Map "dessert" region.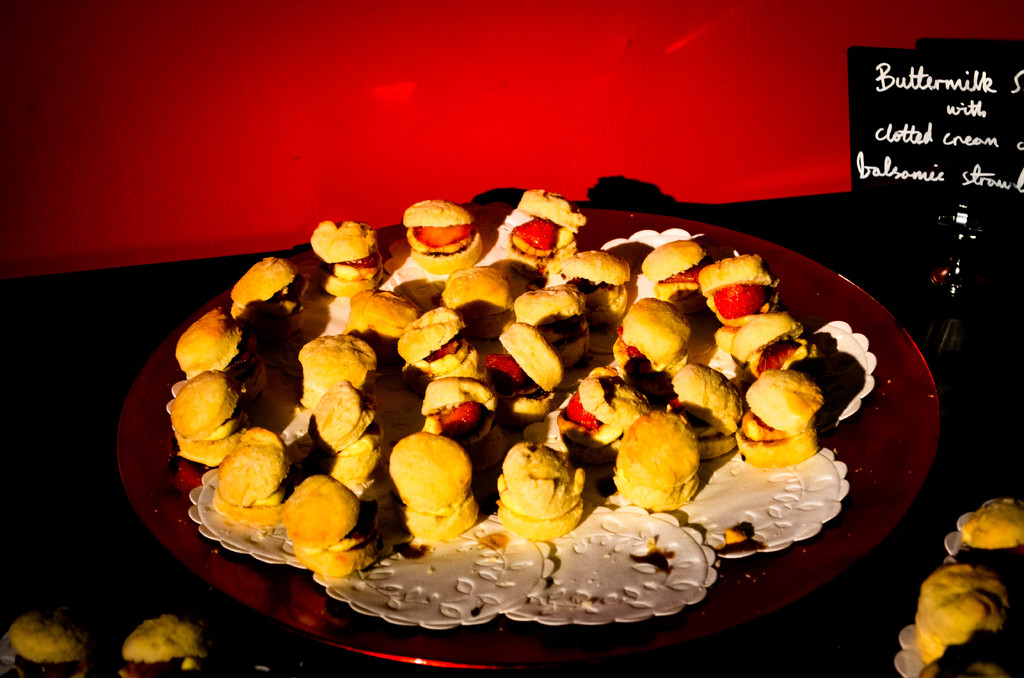
Mapped to [403,198,486,271].
